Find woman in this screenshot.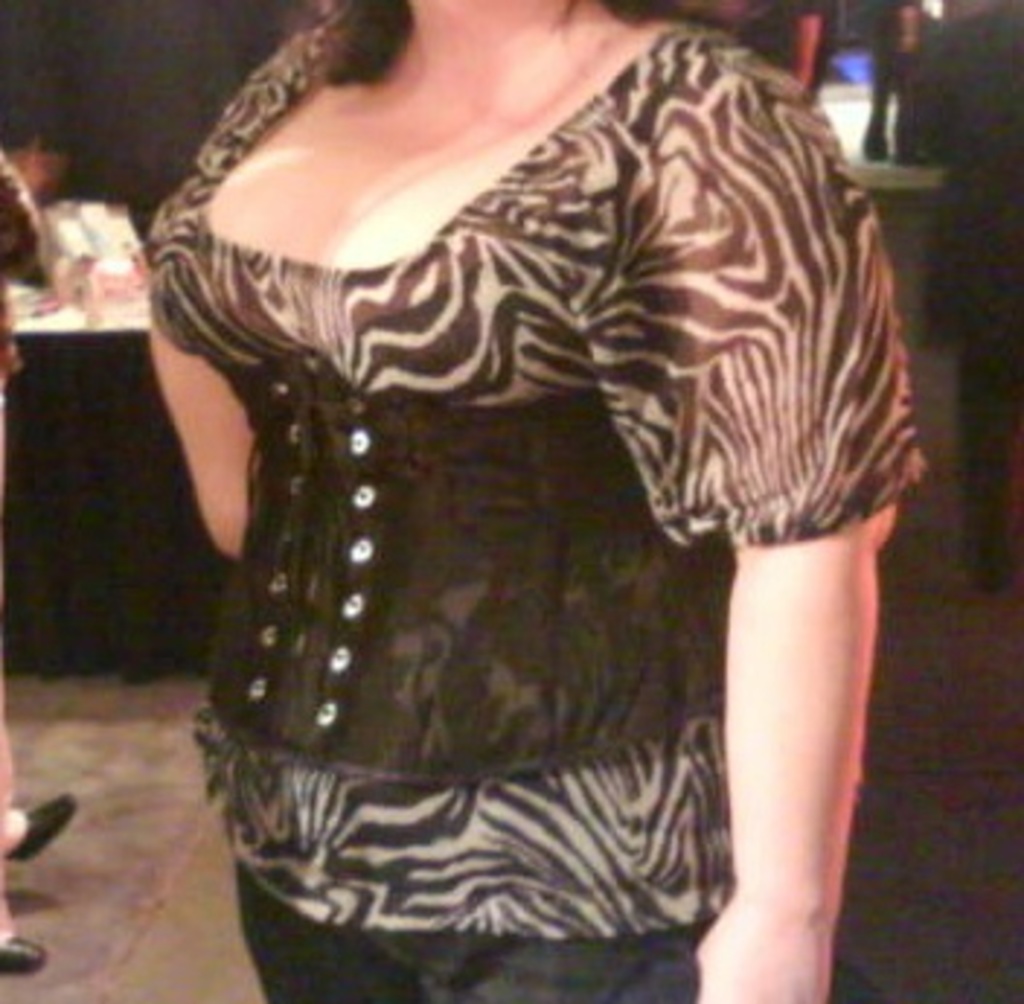
The bounding box for woman is 0:113:76:384.
